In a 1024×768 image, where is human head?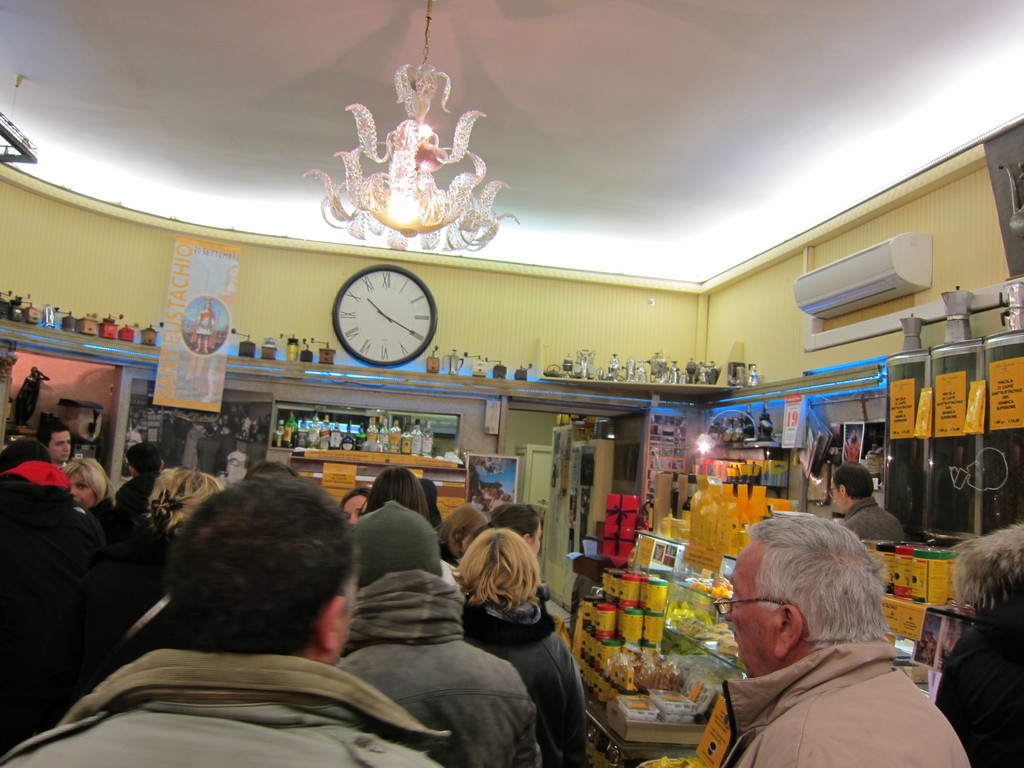
<box>0,440,53,475</box>.
